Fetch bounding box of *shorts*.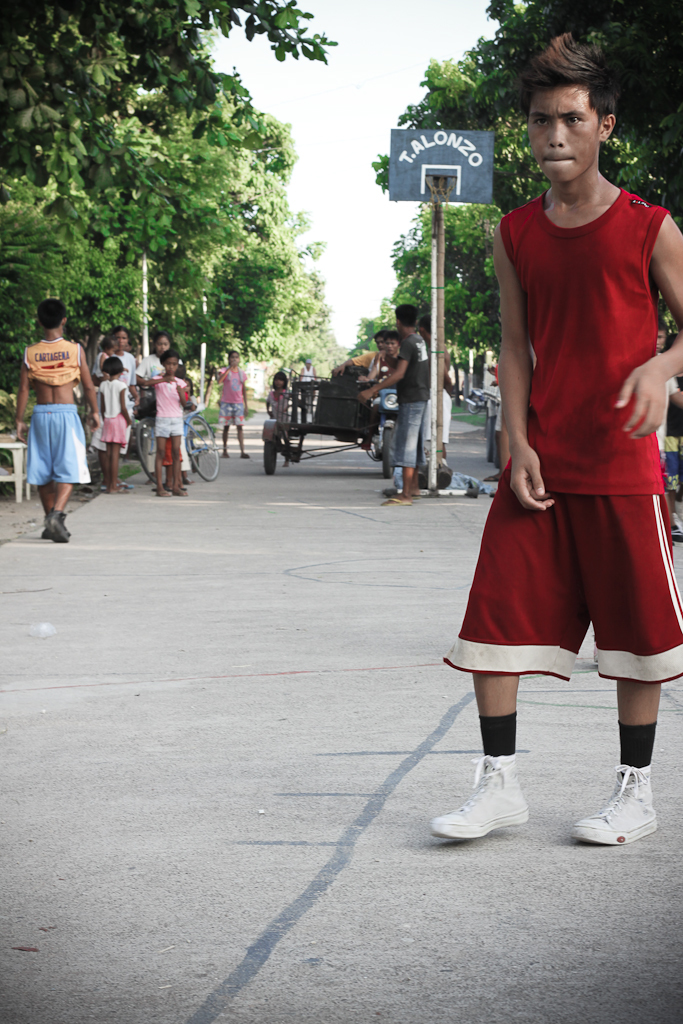
Bbox: box(22, 403, 96, 483).
